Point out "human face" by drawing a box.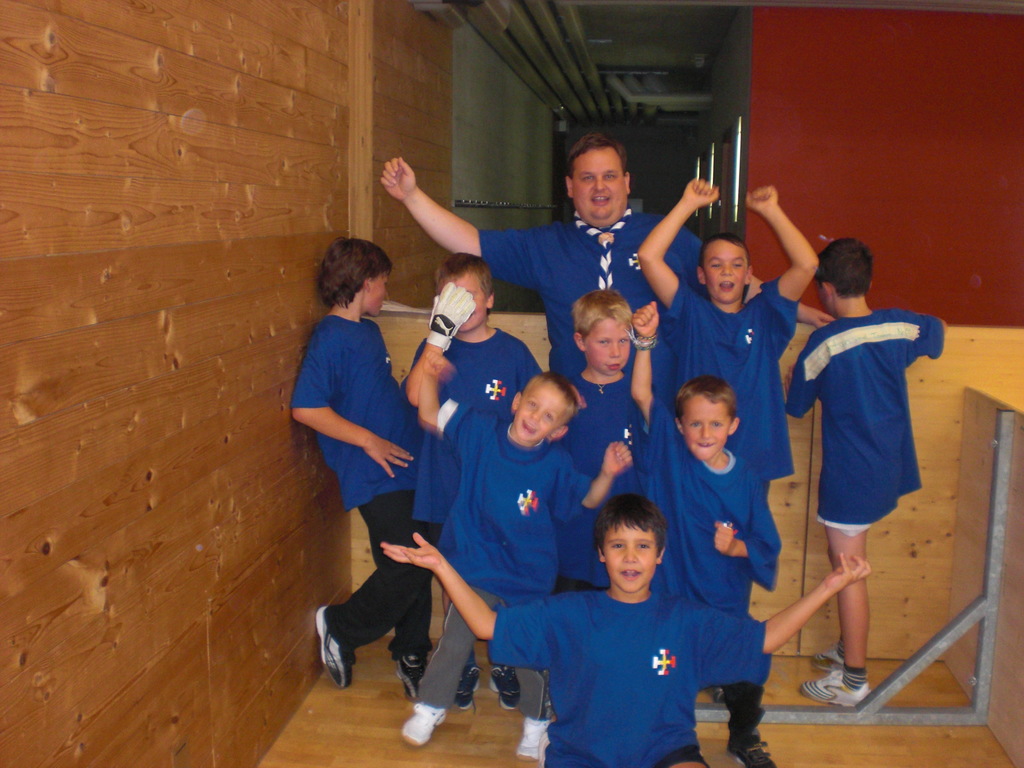
607/523/653/593.
